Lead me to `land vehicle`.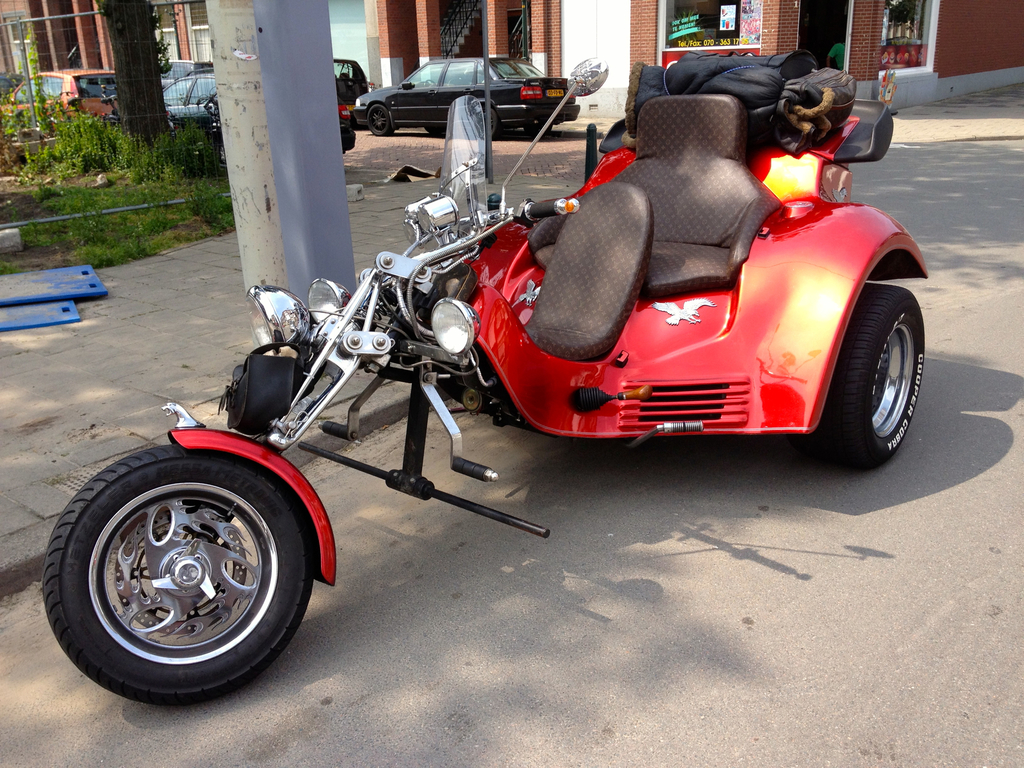
Lead to (157, 57, 212, 87).
